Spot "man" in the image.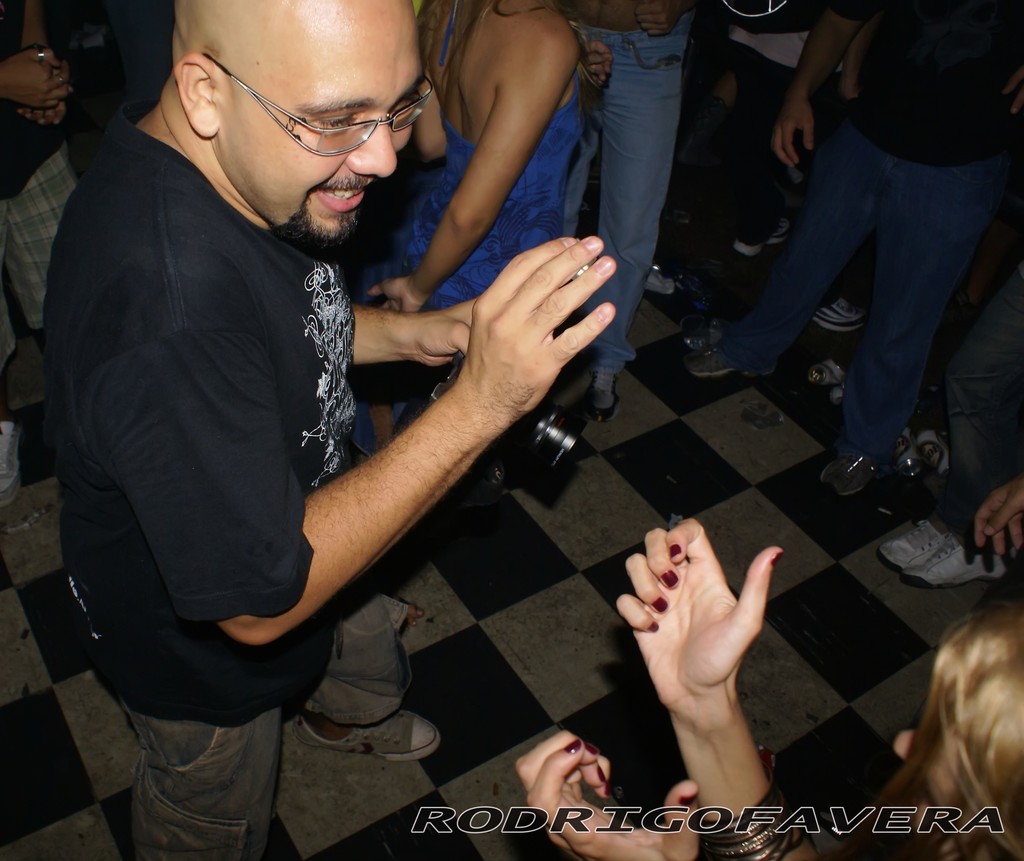
"man" found at l=36, t=0, r=612, b=860.
